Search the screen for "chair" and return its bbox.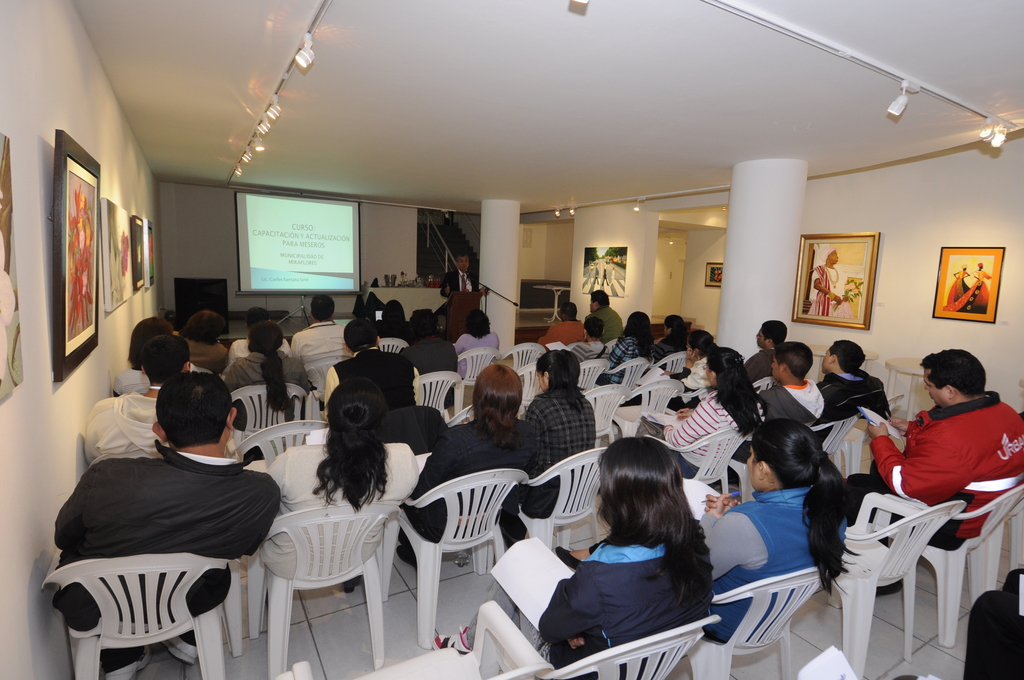
Found: 514, 438, 609, 563.
